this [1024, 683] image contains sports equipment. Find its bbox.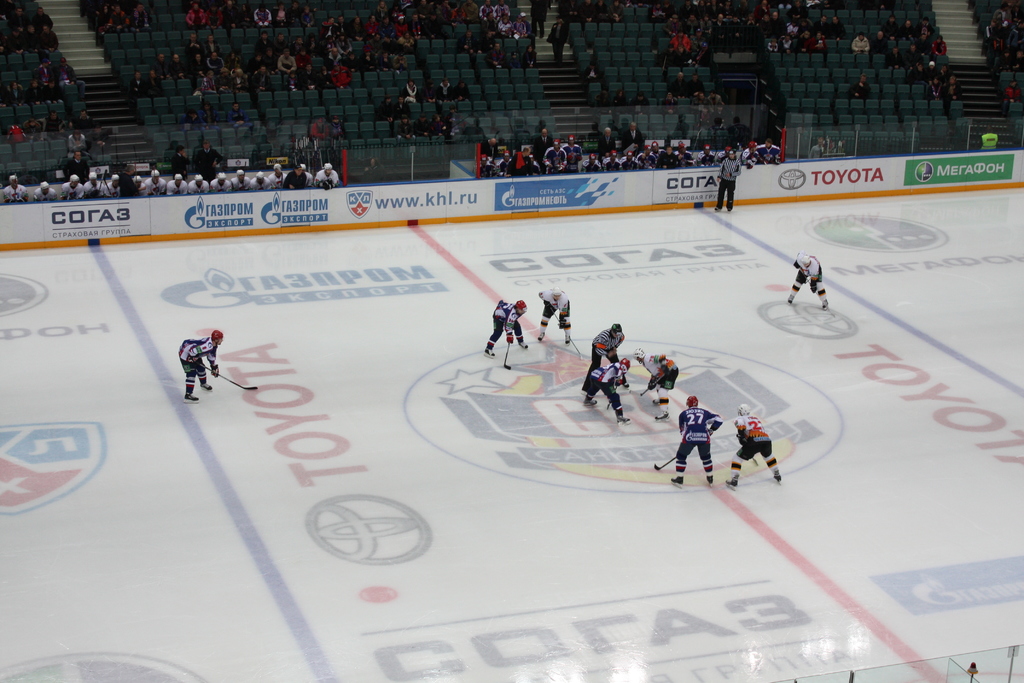
632,350,644,365.
